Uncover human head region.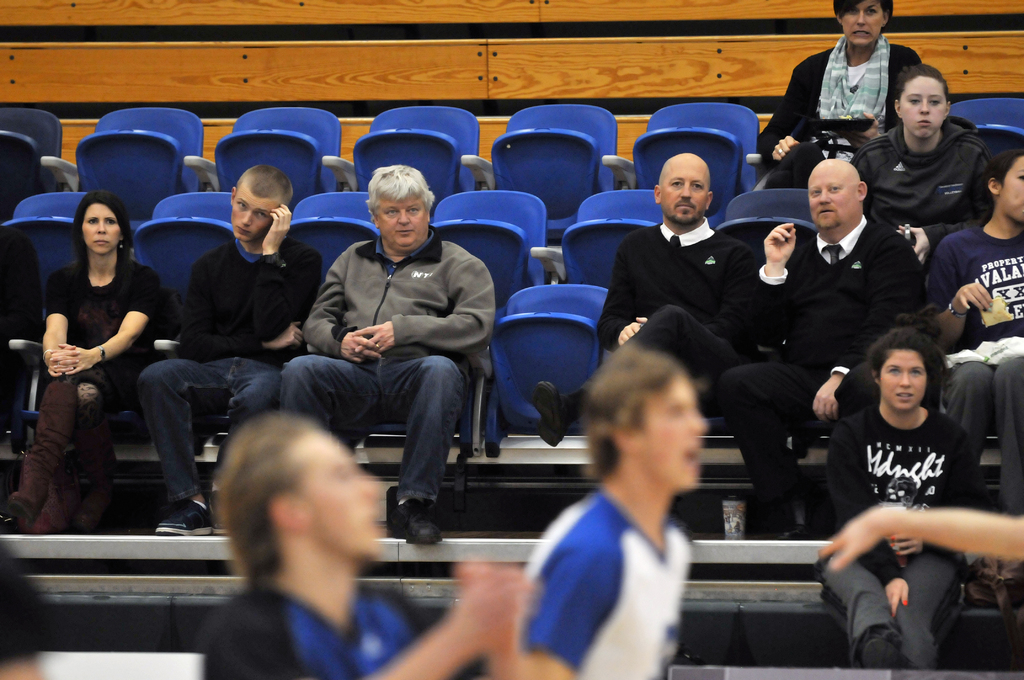
Uncovered: bbox=[866, 327, 943, 414].
